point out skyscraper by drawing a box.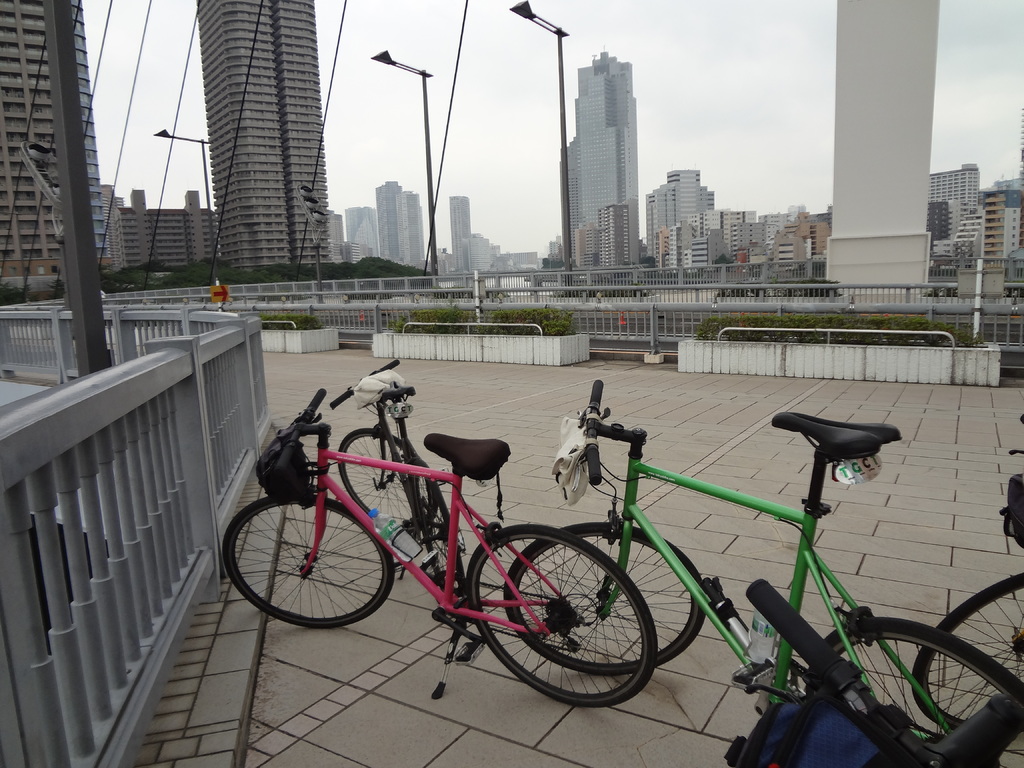
region(716, 208, 769, 262).
